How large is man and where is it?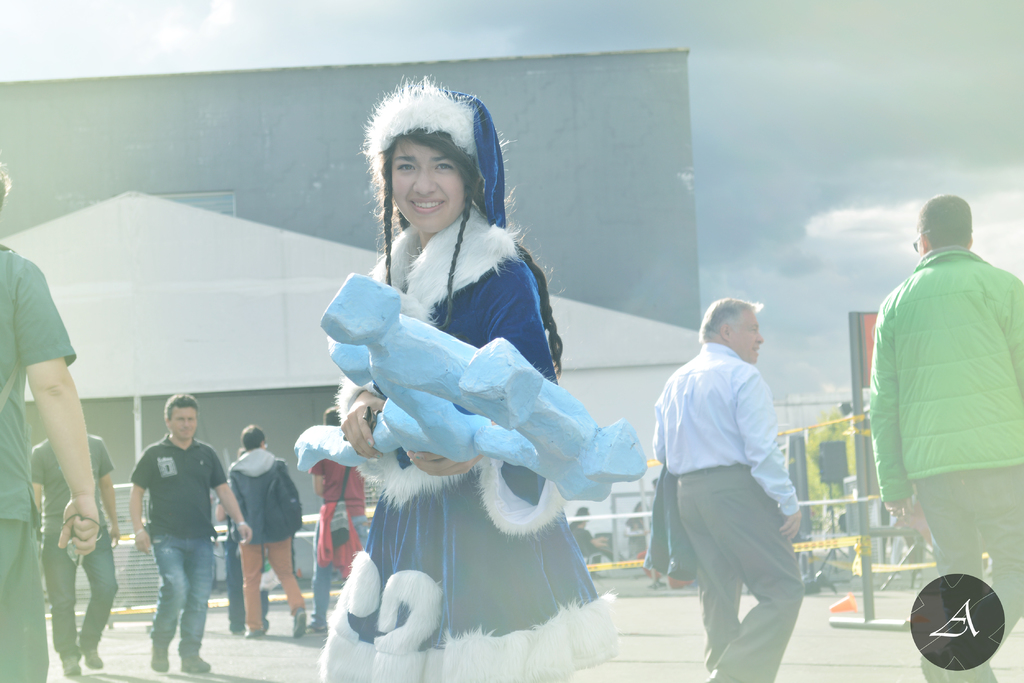
Bounding box: box=[224, 427, 308, 639].
